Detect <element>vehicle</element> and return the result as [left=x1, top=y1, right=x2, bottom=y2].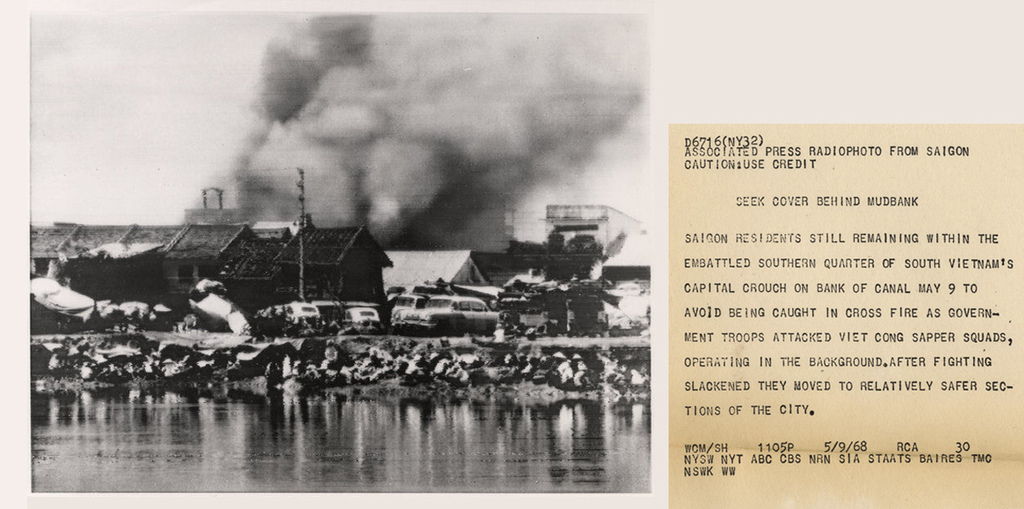
[left=385, top=291, right=427, bottom=324].
